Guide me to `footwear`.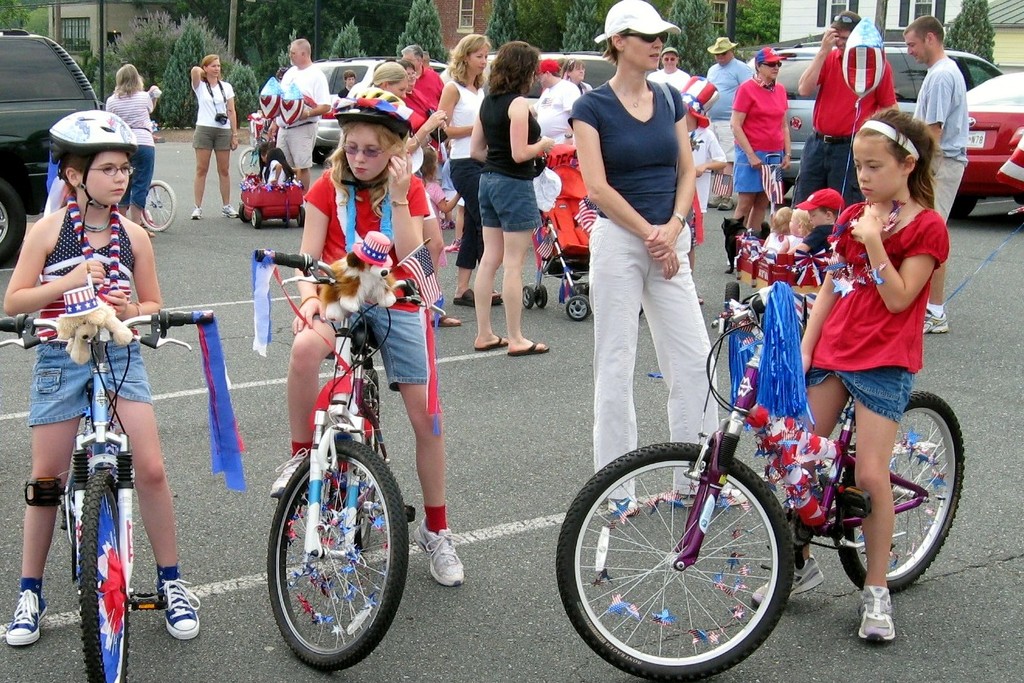
Guidance: x1=440, y1=315, x2=460, y2=331.
